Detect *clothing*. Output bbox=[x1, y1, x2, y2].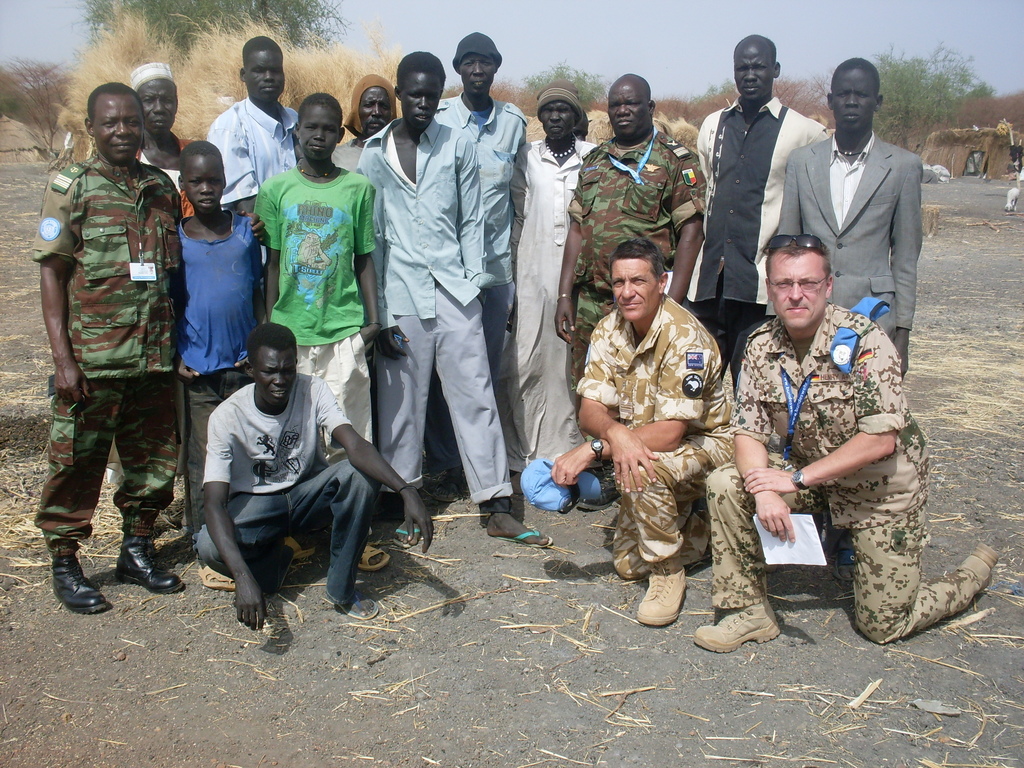
bbox=[781, 132, 929, 343].
